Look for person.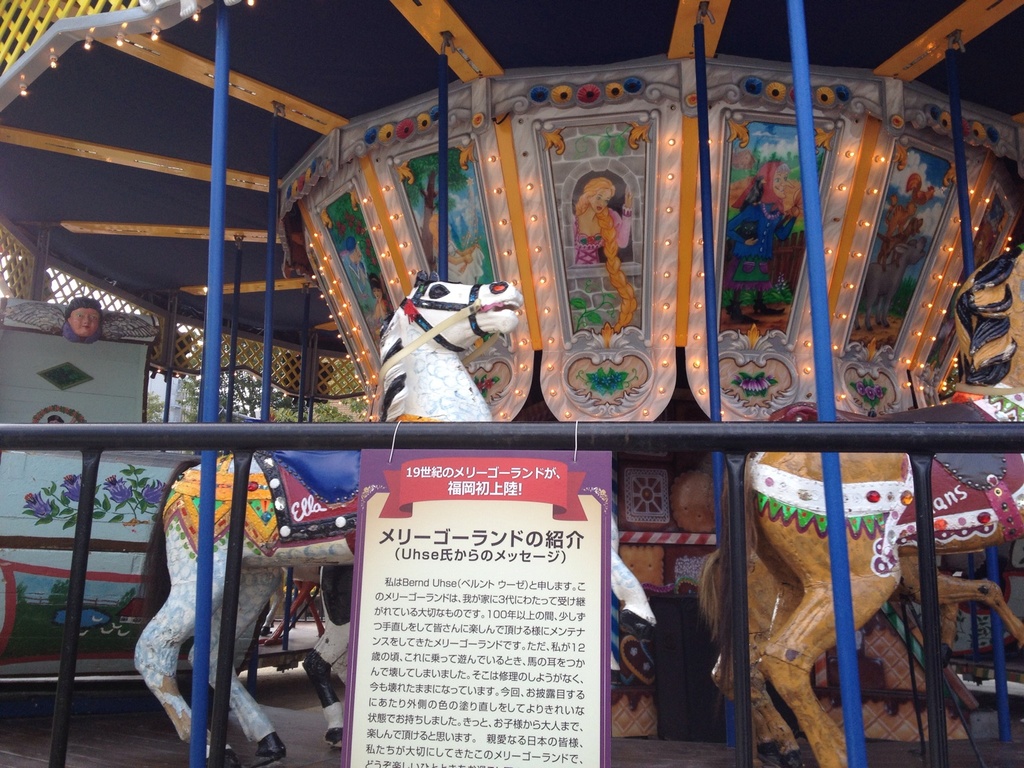
Found: (61, 300, 107, 339).
